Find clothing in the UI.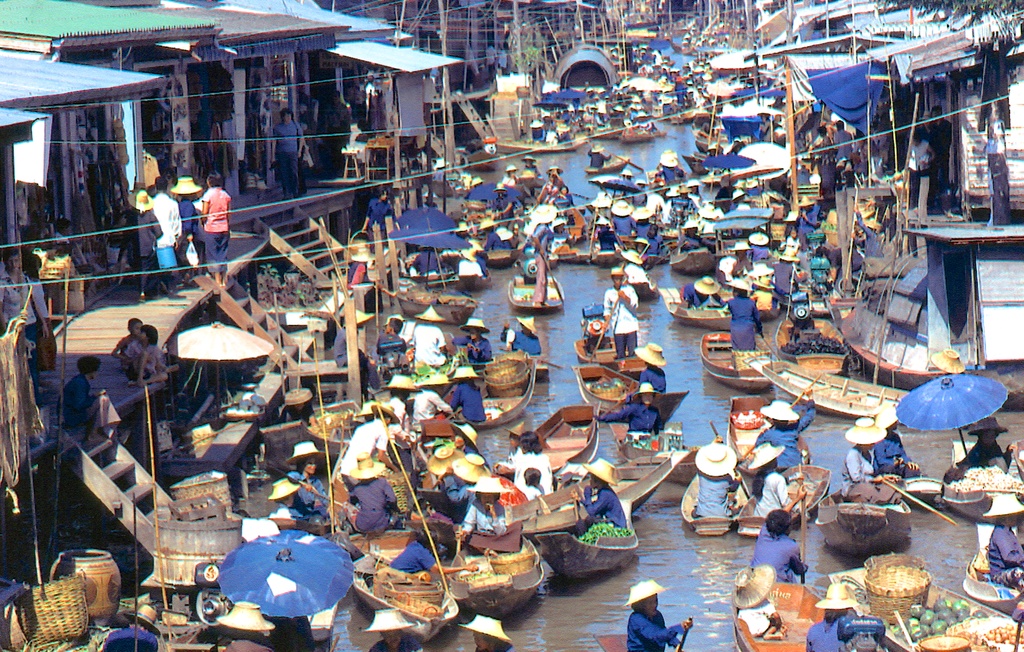
UI element at 177/198/205/250.
